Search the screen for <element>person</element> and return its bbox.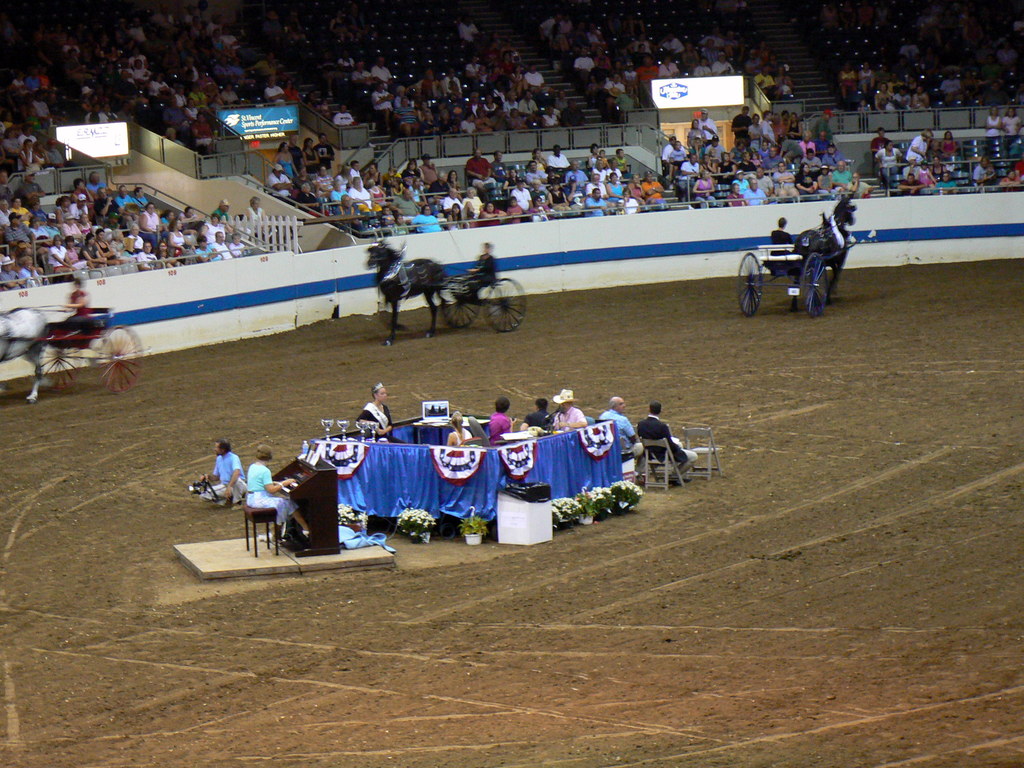
Found: [872,127,893,152].
